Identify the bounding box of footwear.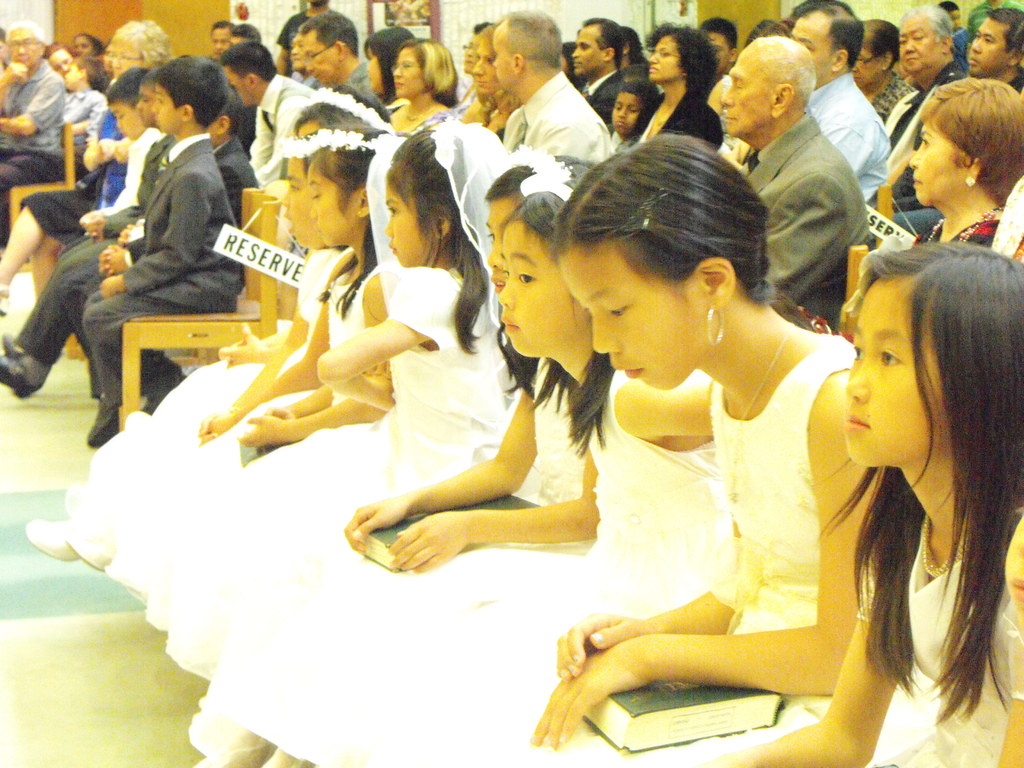
0 352 41 399.
